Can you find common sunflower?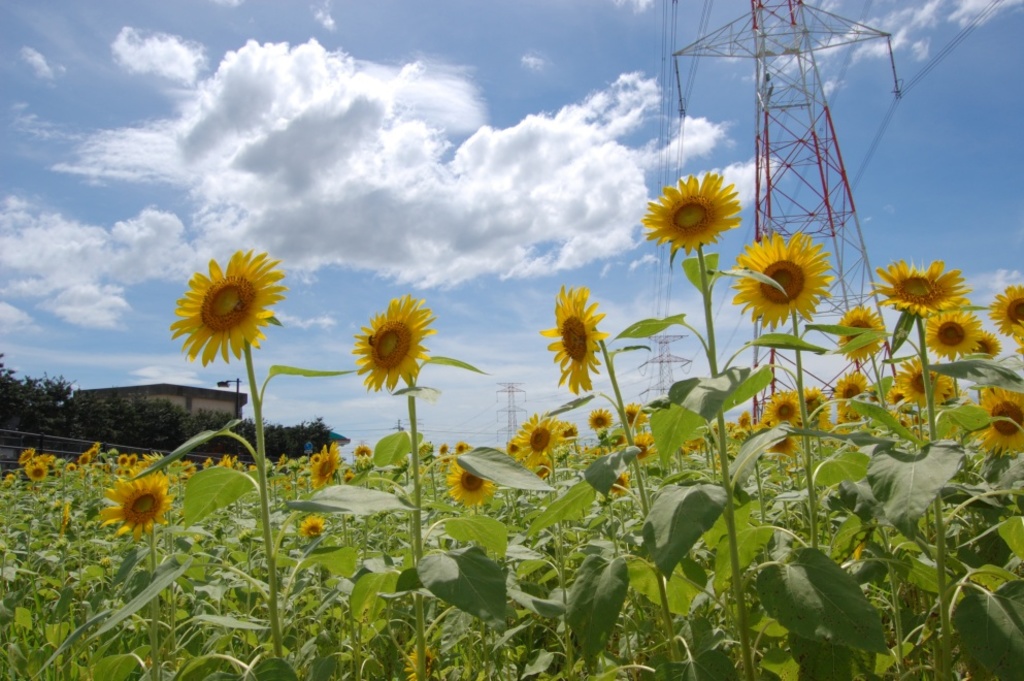
Yes, bounding box: <region>504, 403, 573, 475</region>.
